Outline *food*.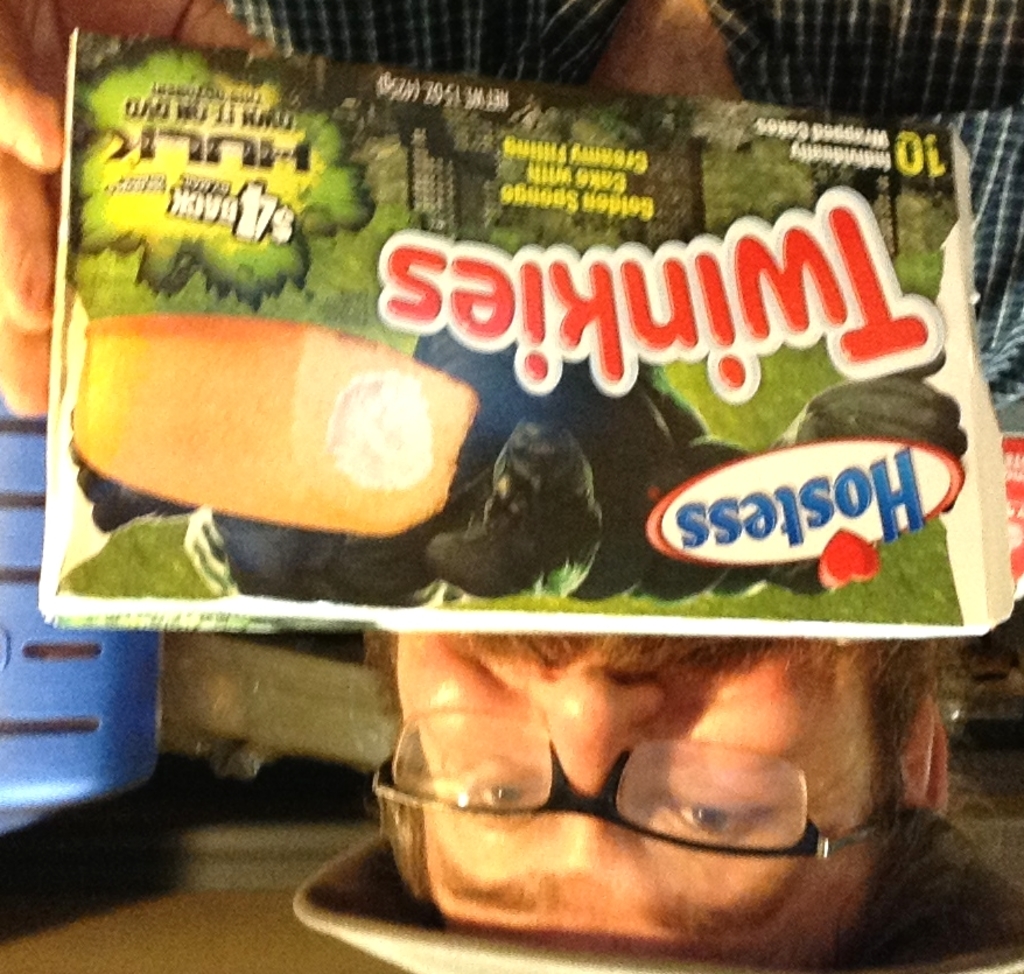
Outline: BBox(52, 43, 940, 824).
